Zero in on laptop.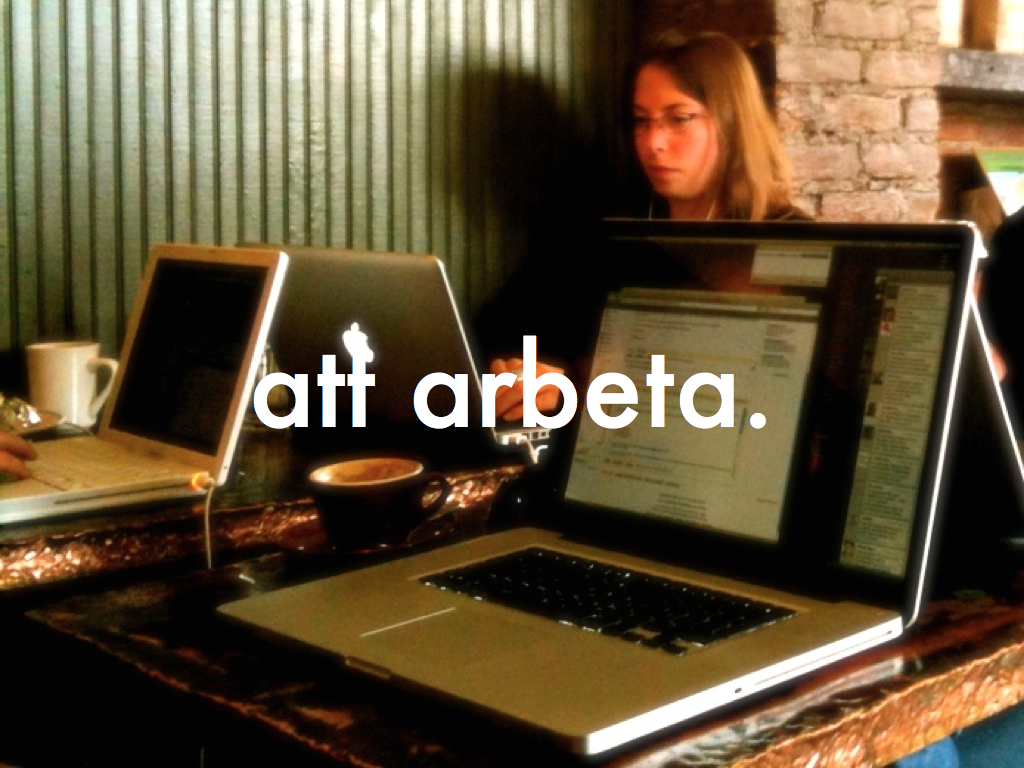
Zeroed in: 231/251/549/459.
